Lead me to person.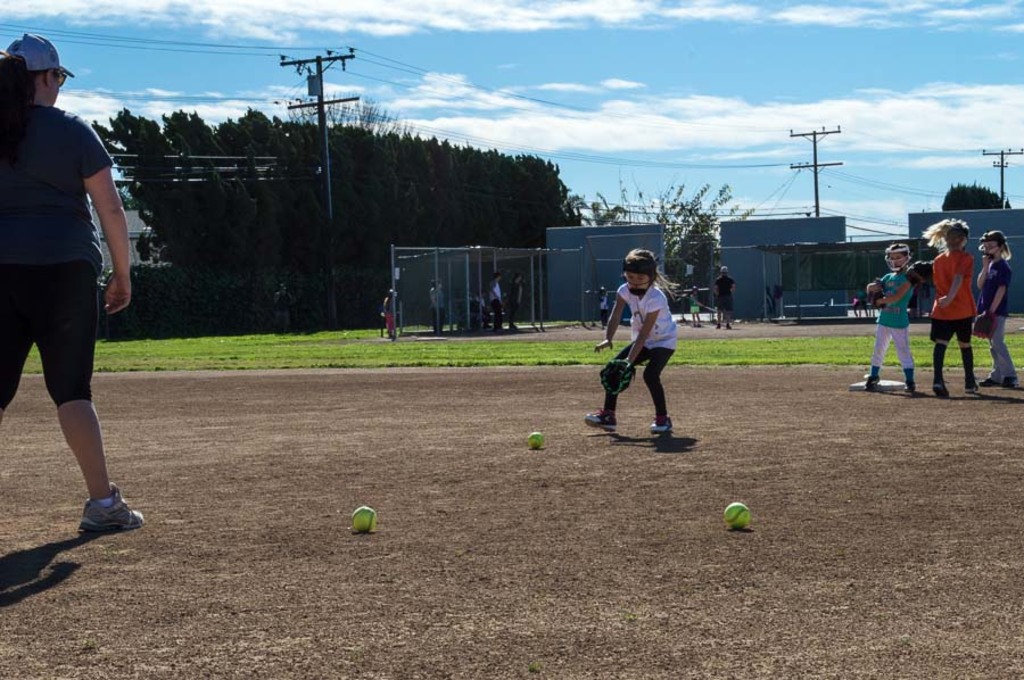
Lead to 482, 268, 506, 327.
